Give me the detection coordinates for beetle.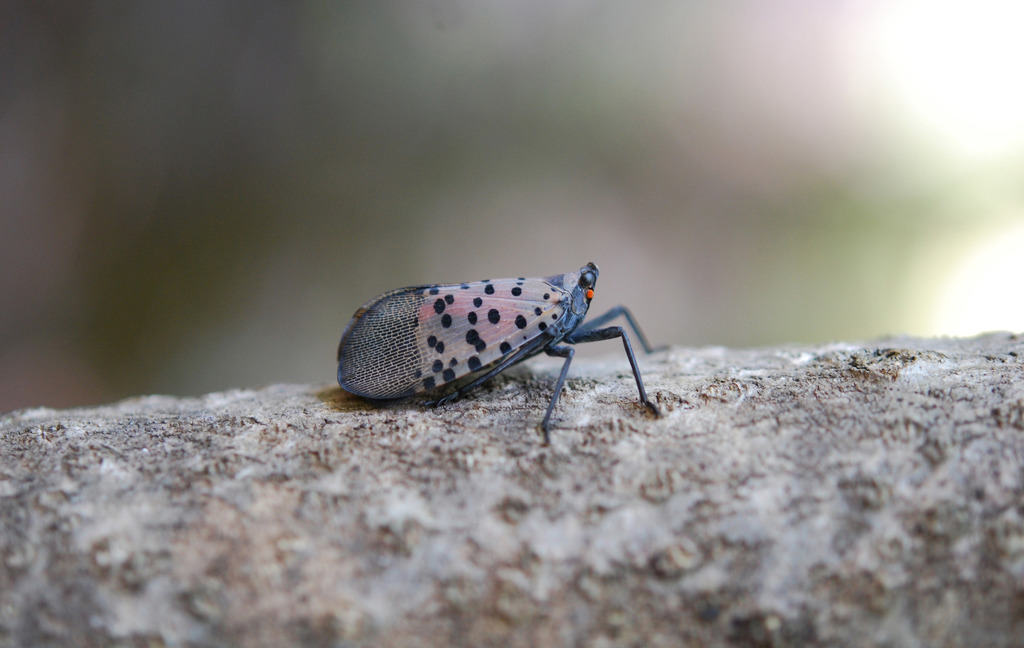
detection(341, 258, 680, 446).
